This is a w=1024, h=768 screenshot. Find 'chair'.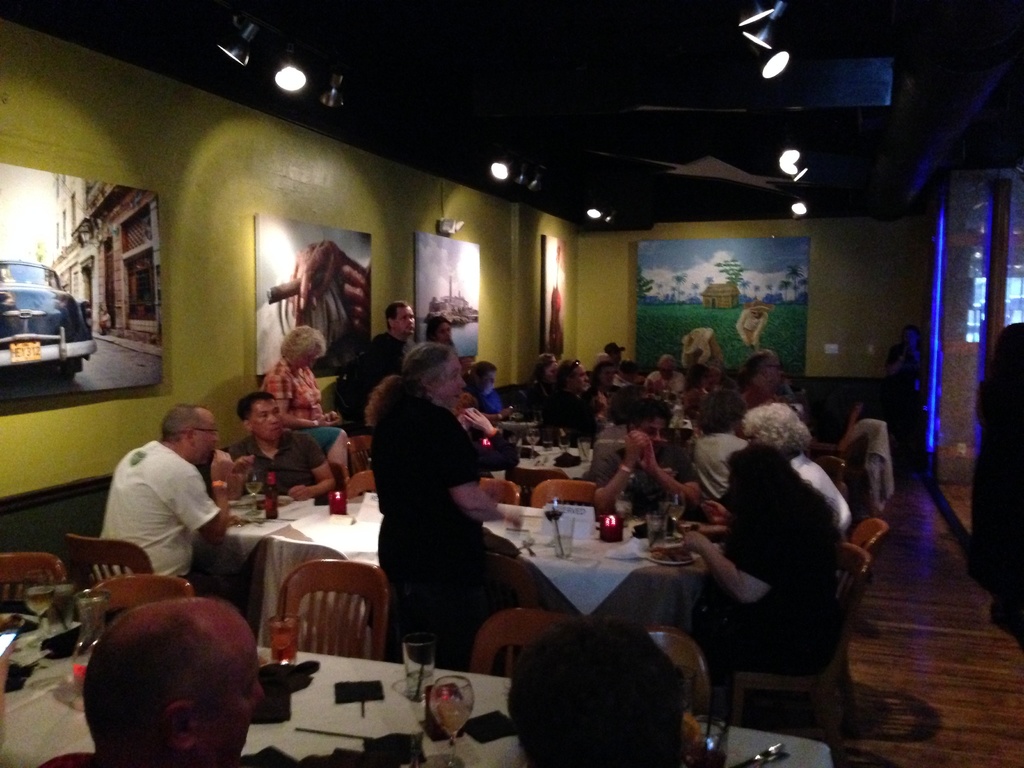
Bounding box: [345, 436, 374, 461].
